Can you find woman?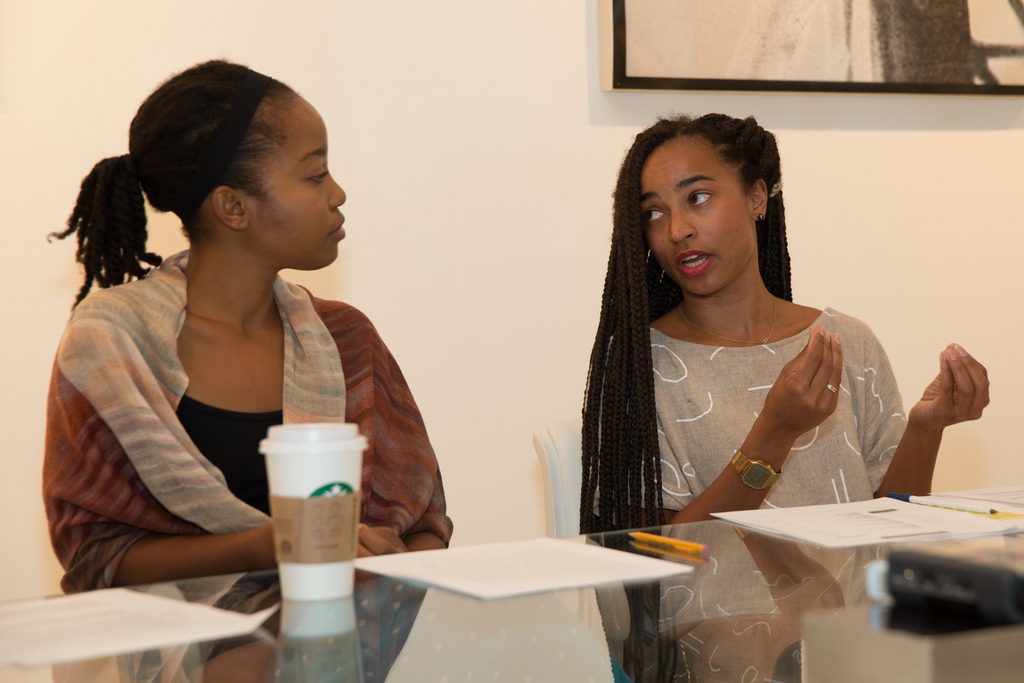
Yes, bounding box: 39, 55, 454, 593.
